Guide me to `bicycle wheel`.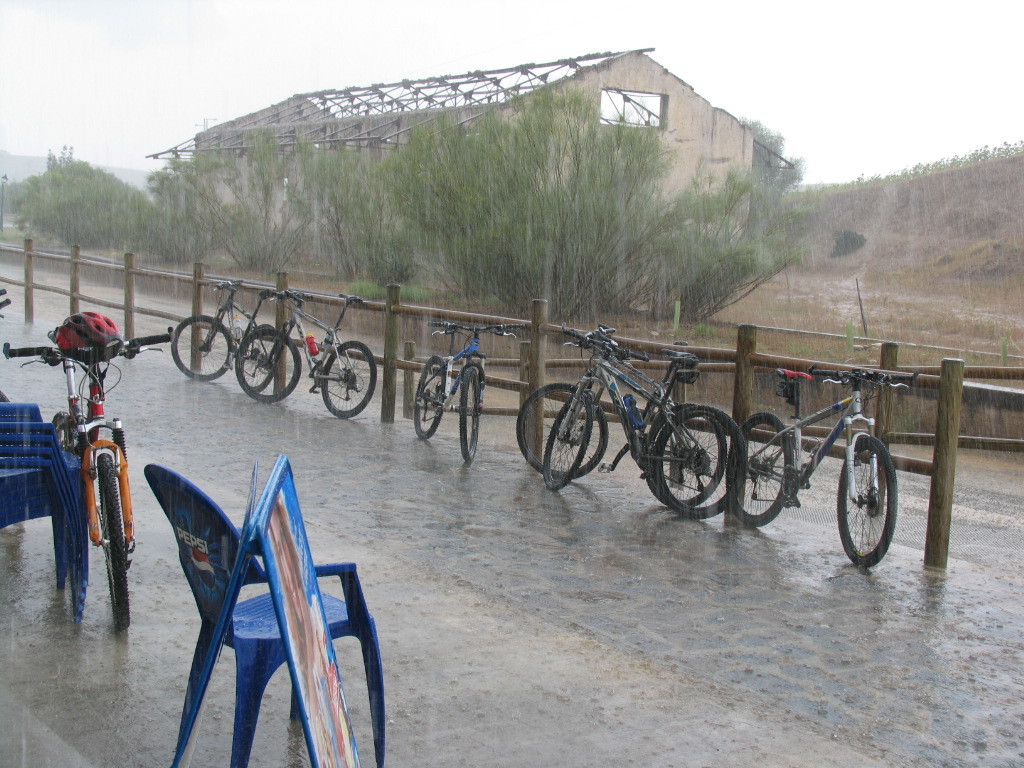
Guidance: <box>538,395,593,494</box>.
